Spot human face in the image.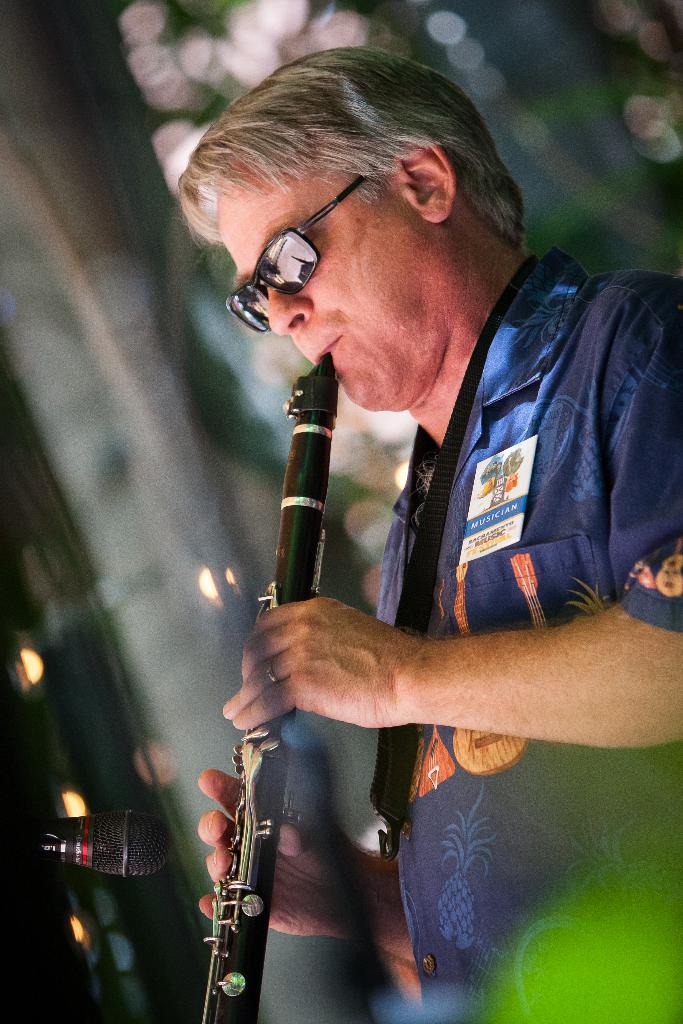
human face found at (222,180,429,415).
